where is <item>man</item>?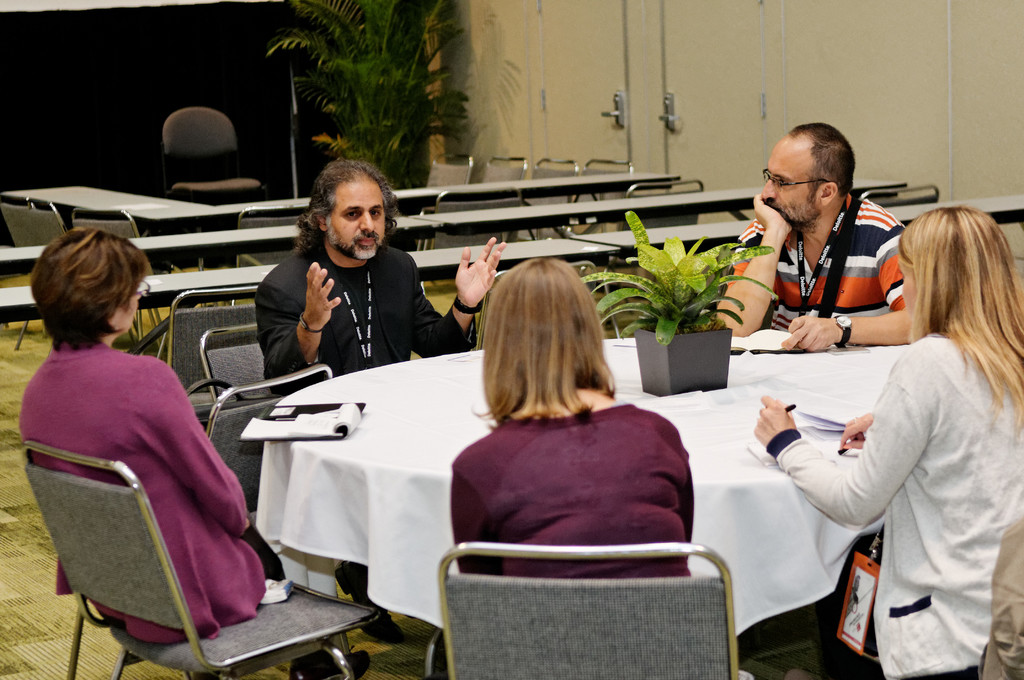
locate(723, 120, 933, 377).
